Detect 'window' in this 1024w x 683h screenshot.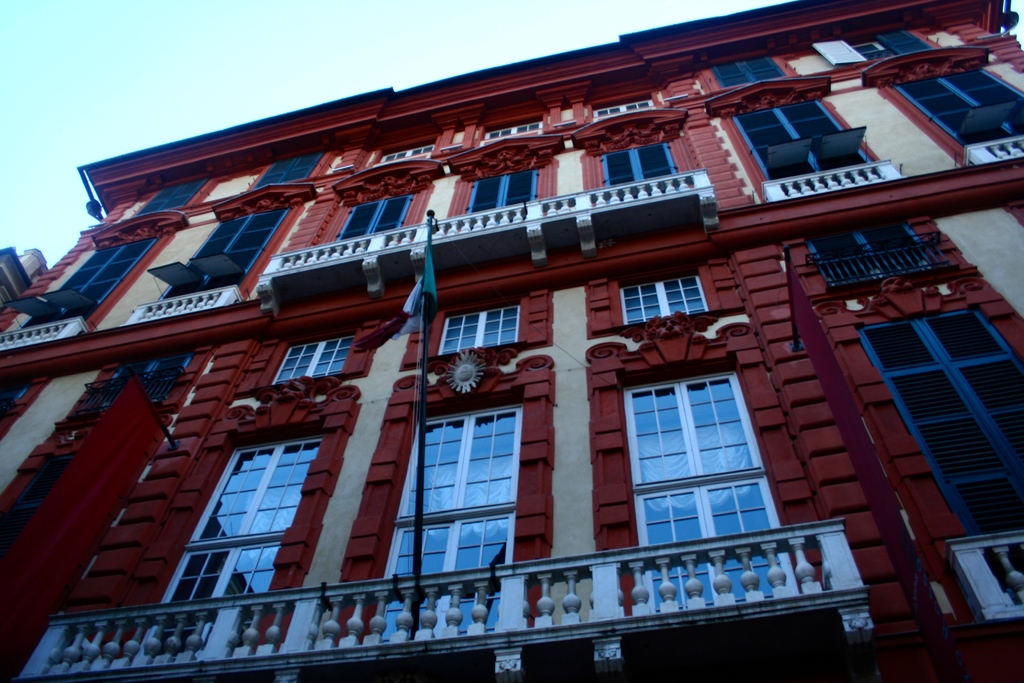
Detection: x1=366 y1=136 x2=435 y2=163.
